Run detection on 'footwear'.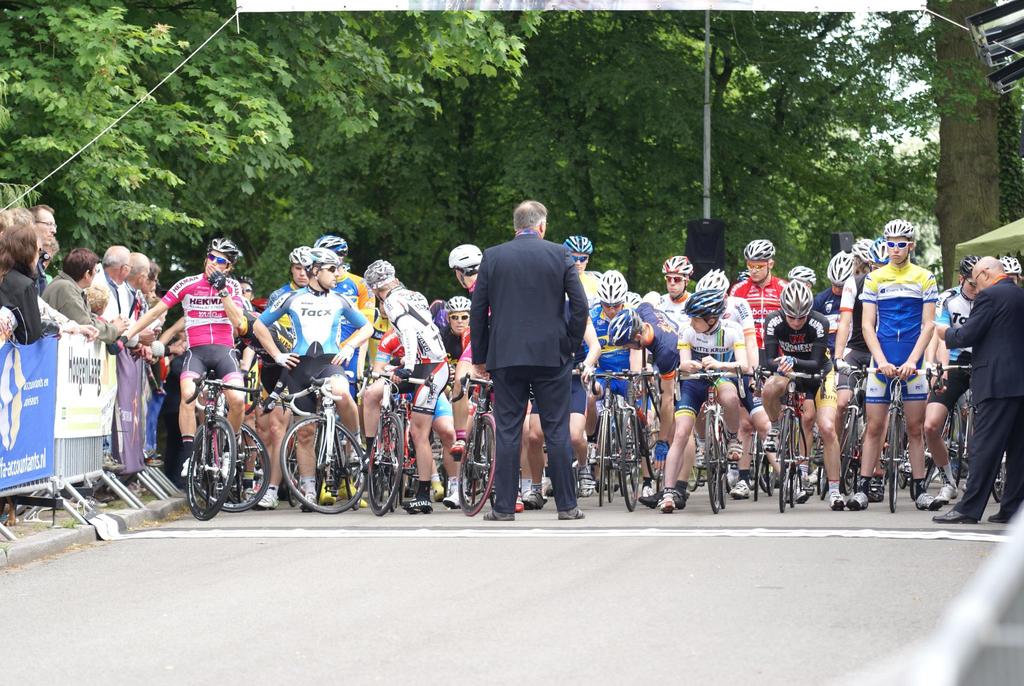
Result: bbox=[559, 507, 584, 517].
